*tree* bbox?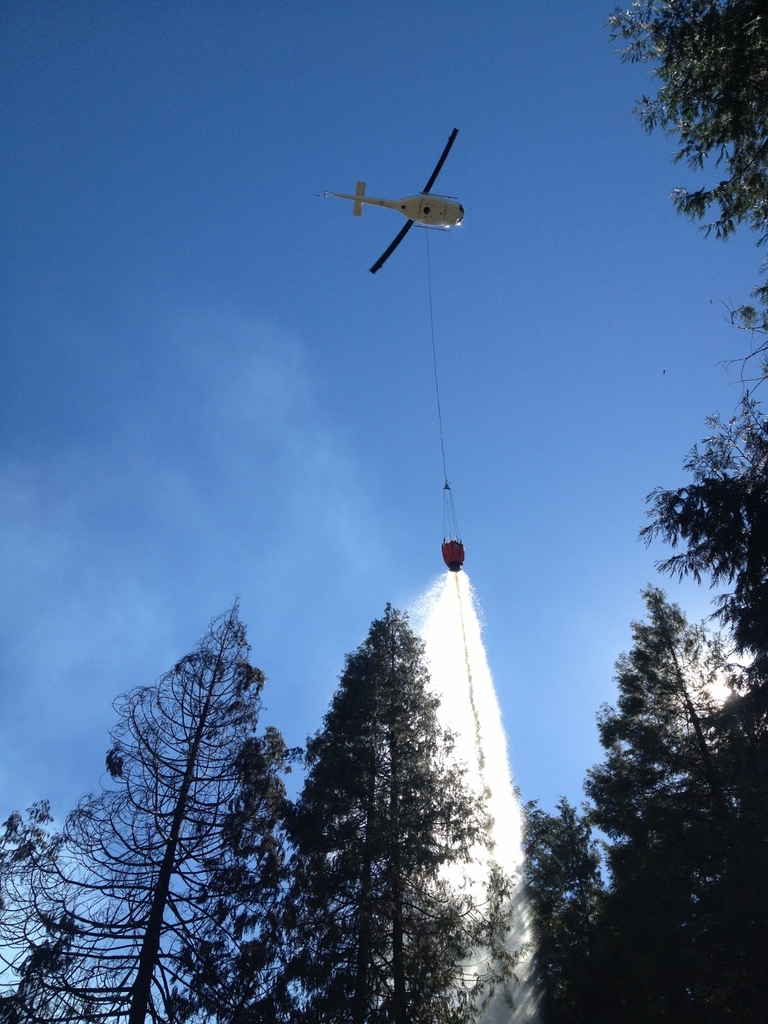
Rect(162, 728, 302, 1023)
